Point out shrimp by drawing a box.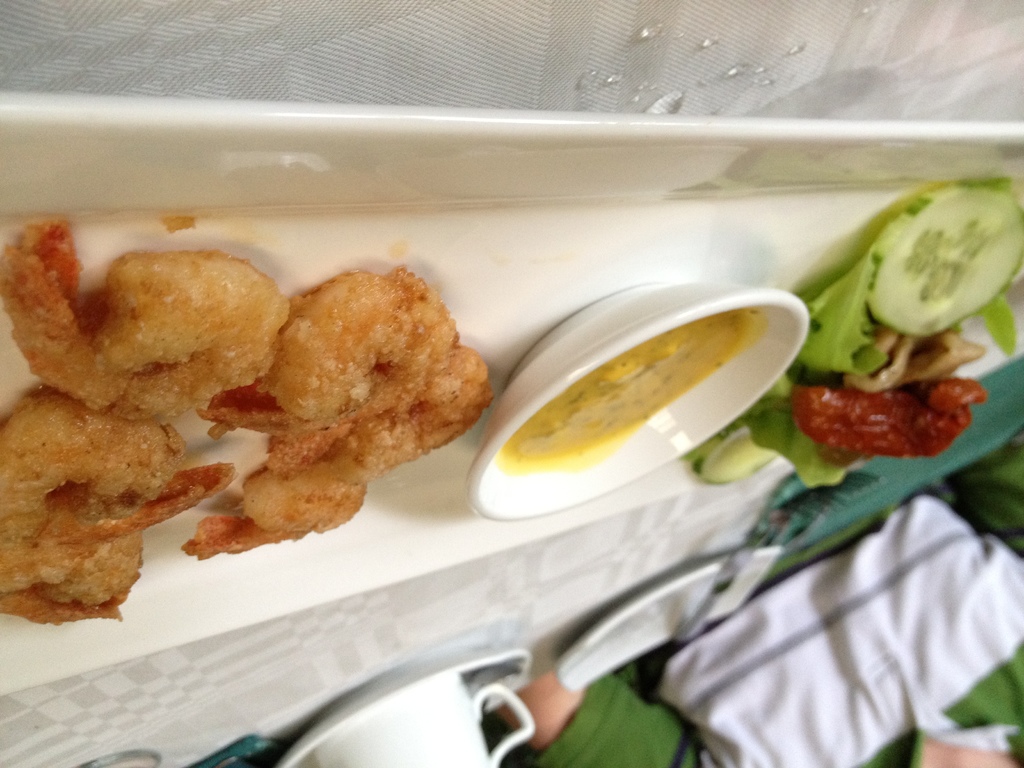
(x1=203, y1=268, x2=461, y2=440).
